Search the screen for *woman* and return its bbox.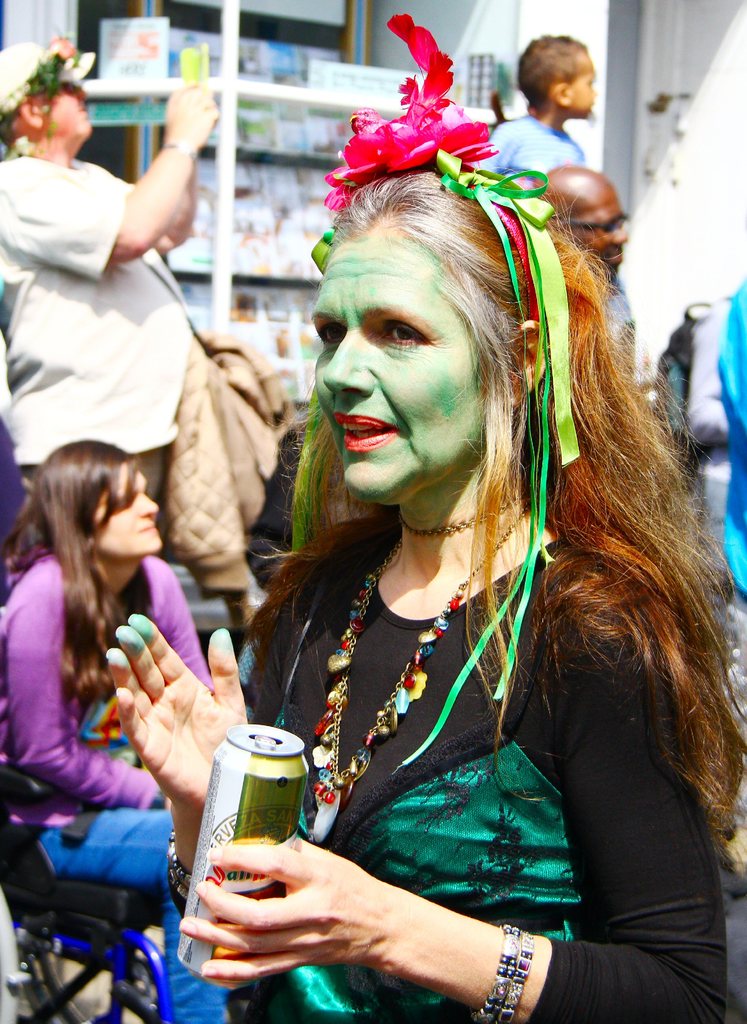
Found: bbox(109, 23, 735, 1023).
